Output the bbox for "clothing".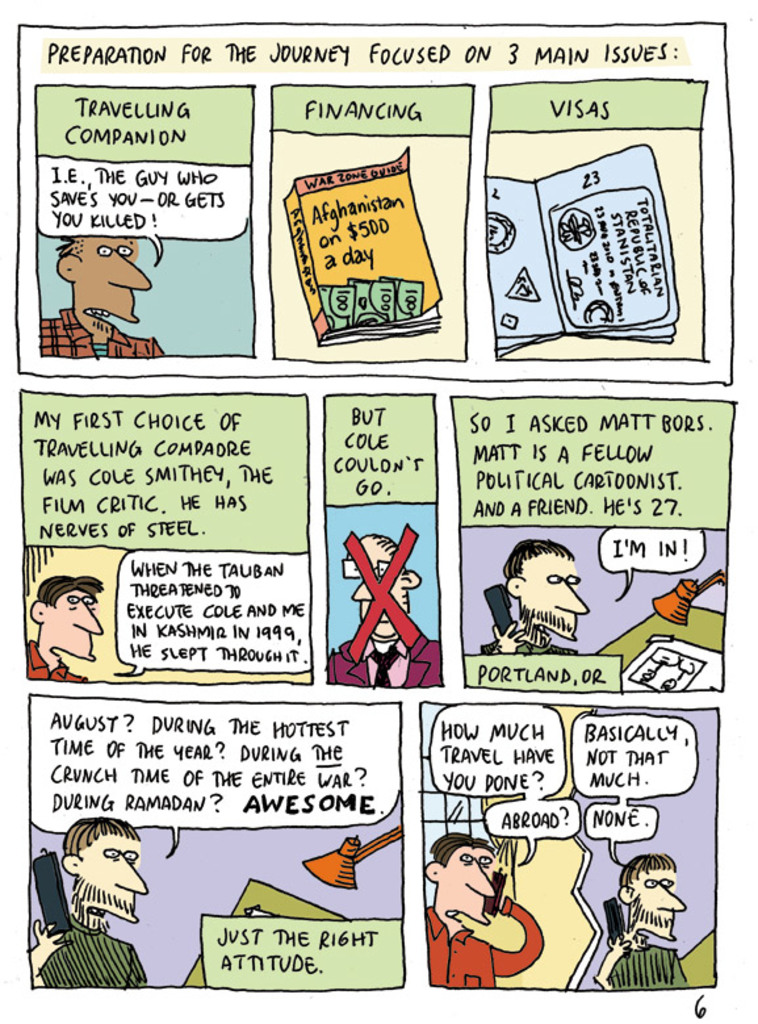
603,933,704,1002.
